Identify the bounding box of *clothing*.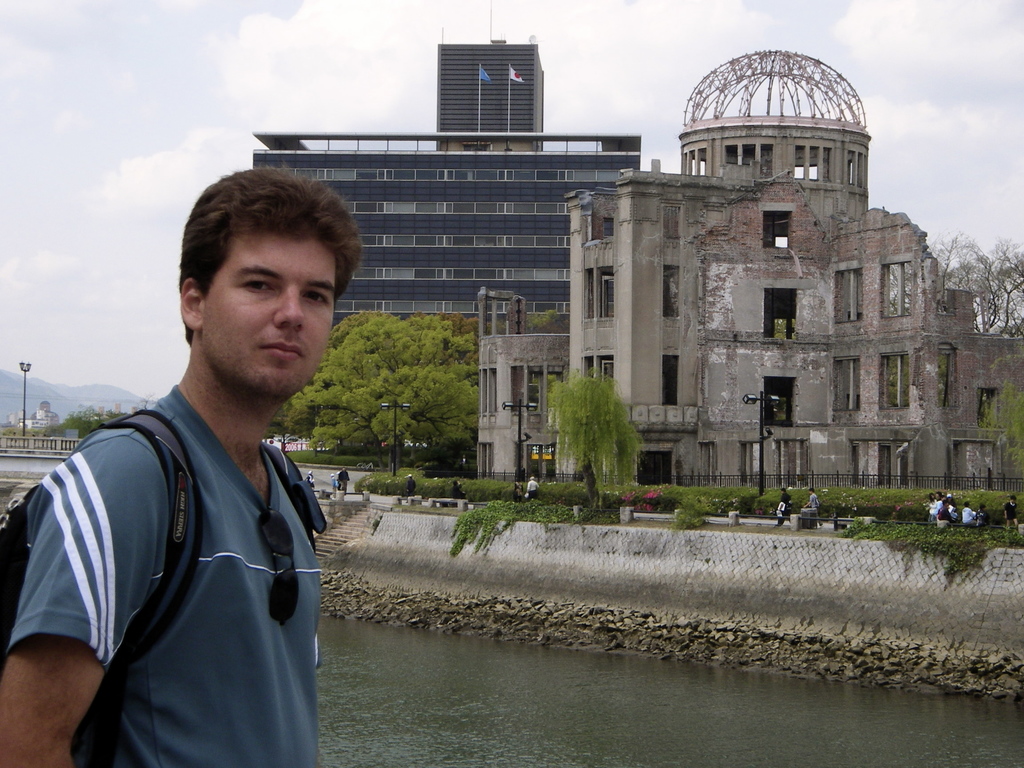
<box>0,380,324,767</box>.
